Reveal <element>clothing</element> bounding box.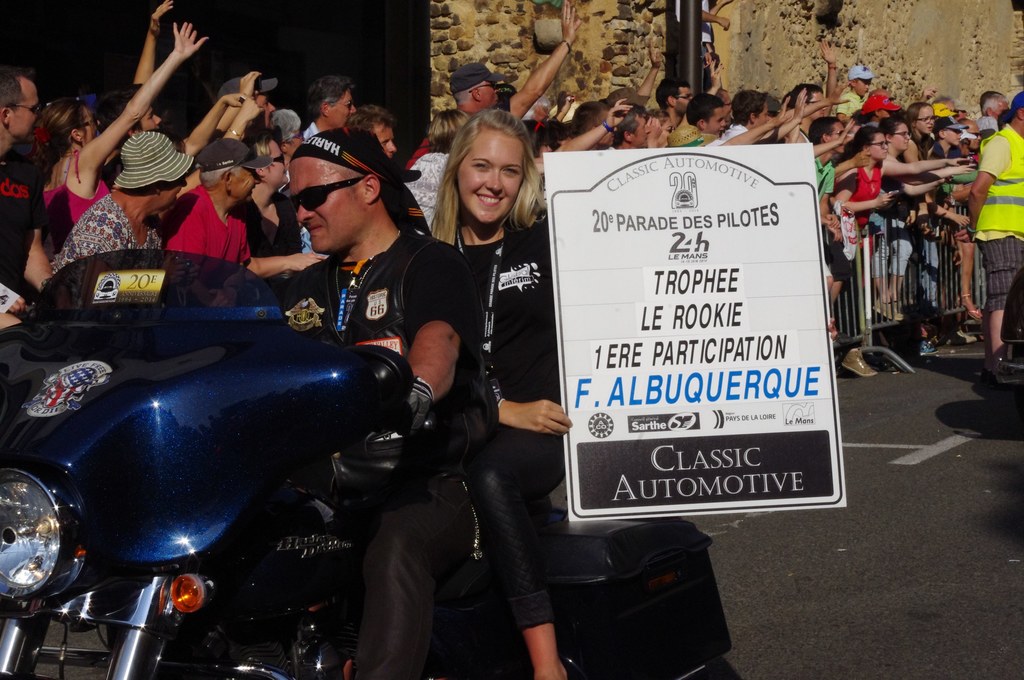
Revealed: box(409, 154, 456, 209).
